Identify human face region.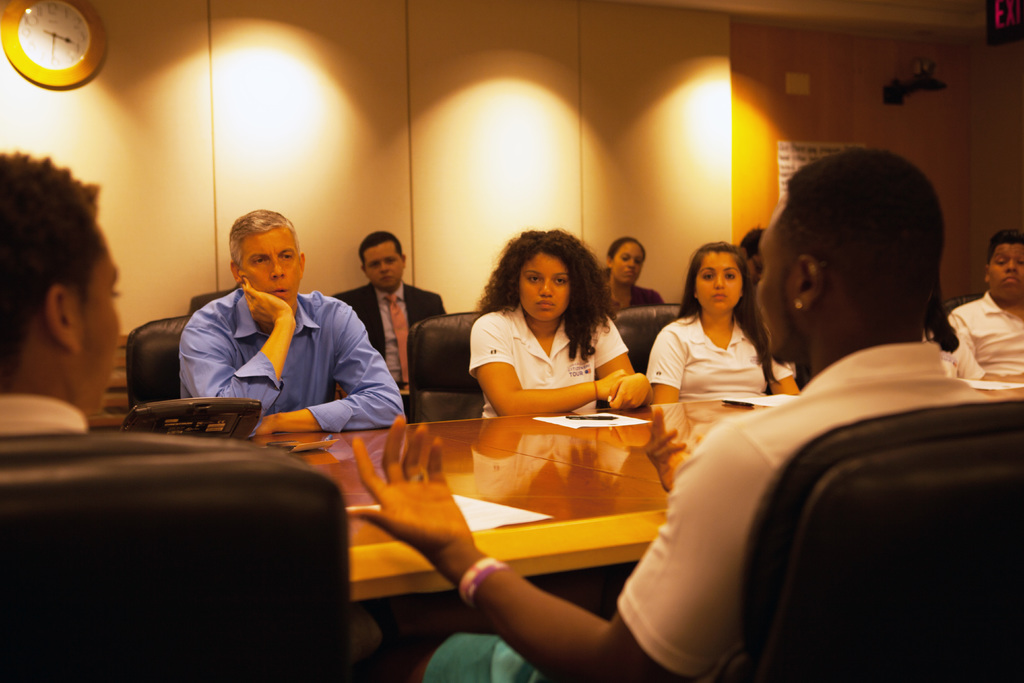
Region: x1=240 y1=233 x2=300 y2=304.
